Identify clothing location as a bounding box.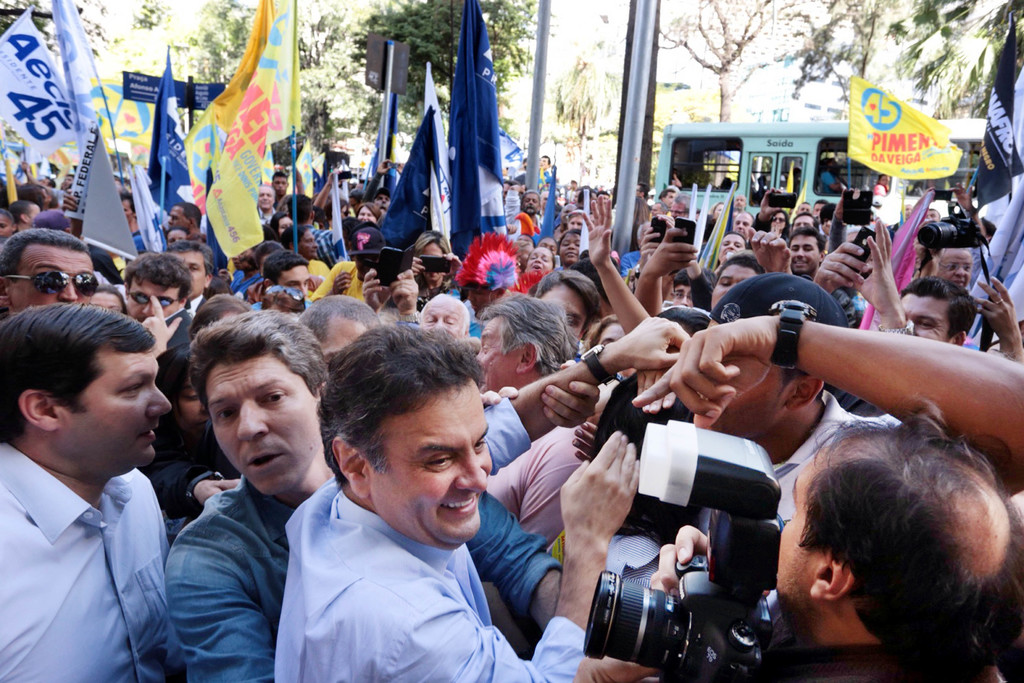
[left=5, top=422, right=189, bottom=678].
